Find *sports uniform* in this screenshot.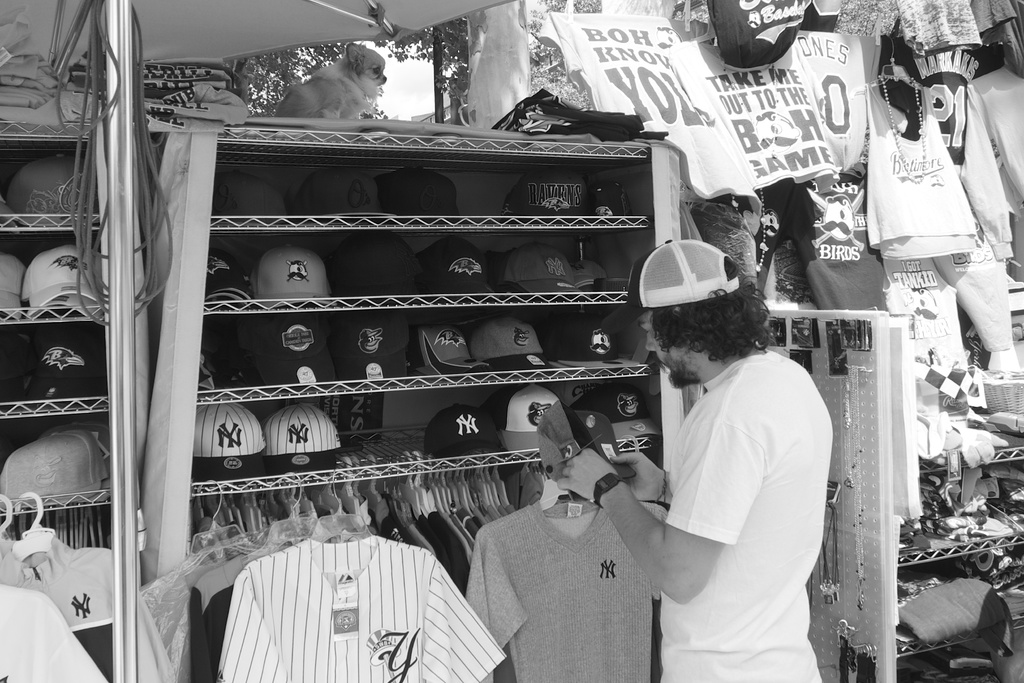
The bounding box for *sports uniform* is bbox=(0, 529, 134, 682).
